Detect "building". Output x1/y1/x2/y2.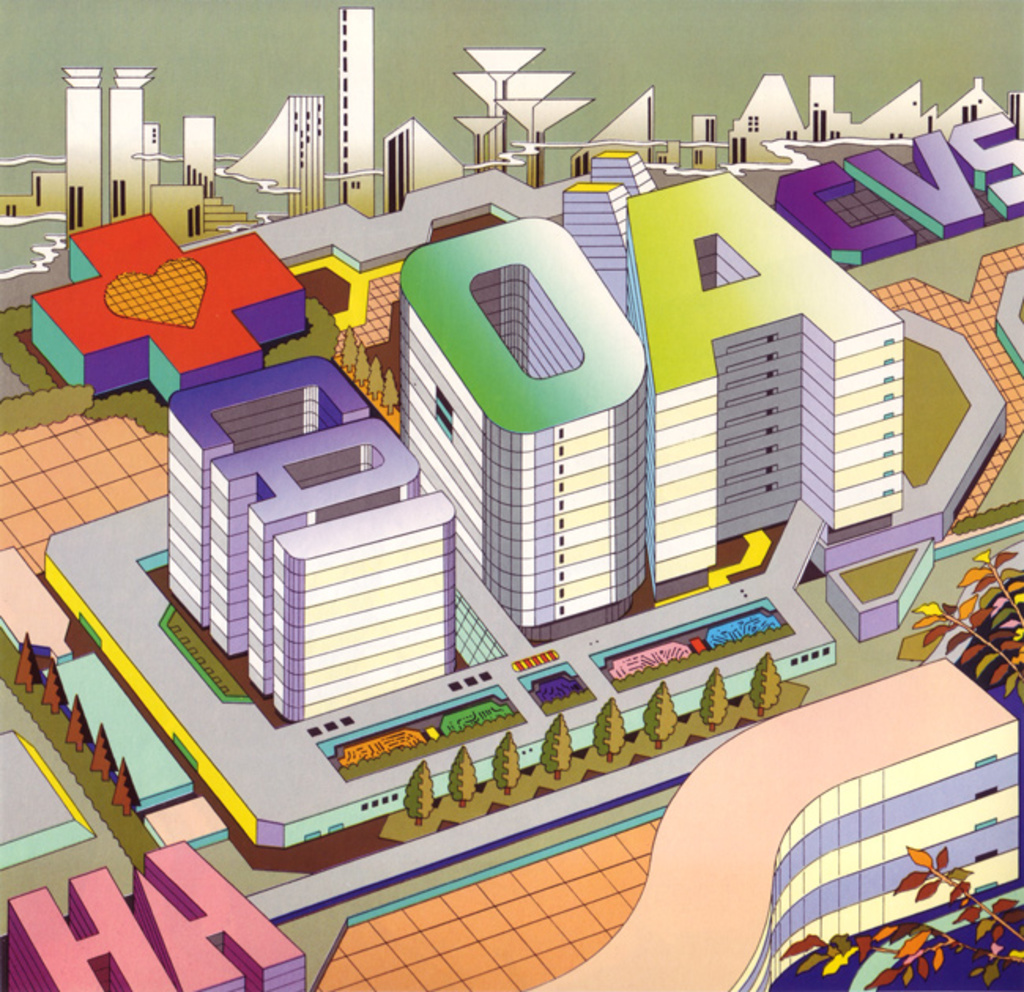
225/94/323/220.
